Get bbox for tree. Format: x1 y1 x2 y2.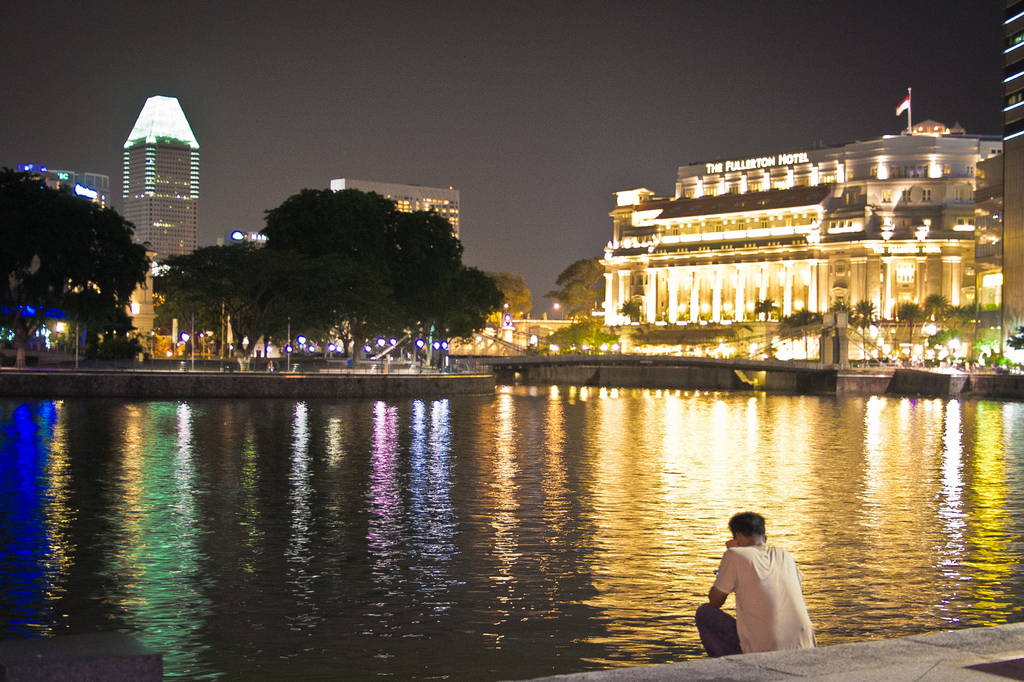
5 164 166 383.
